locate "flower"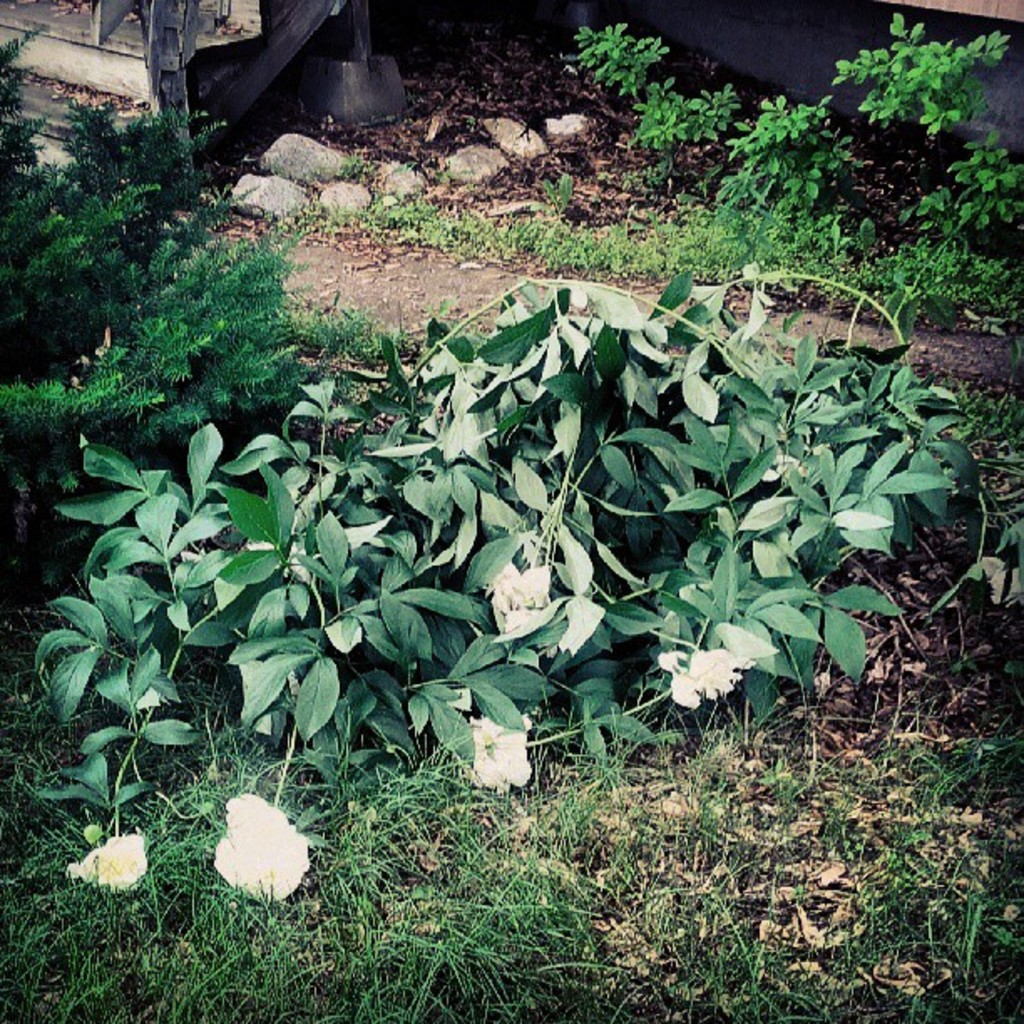
Rect(470, 716, 530, 776)
